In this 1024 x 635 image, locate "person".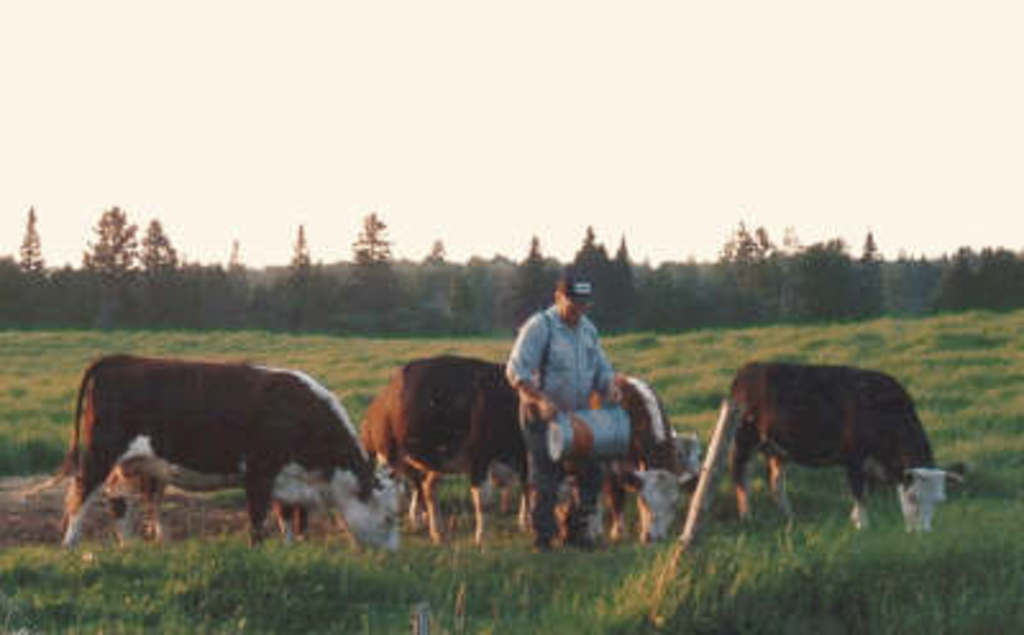
Bounding box: box=[515, 264, 625, 504].
